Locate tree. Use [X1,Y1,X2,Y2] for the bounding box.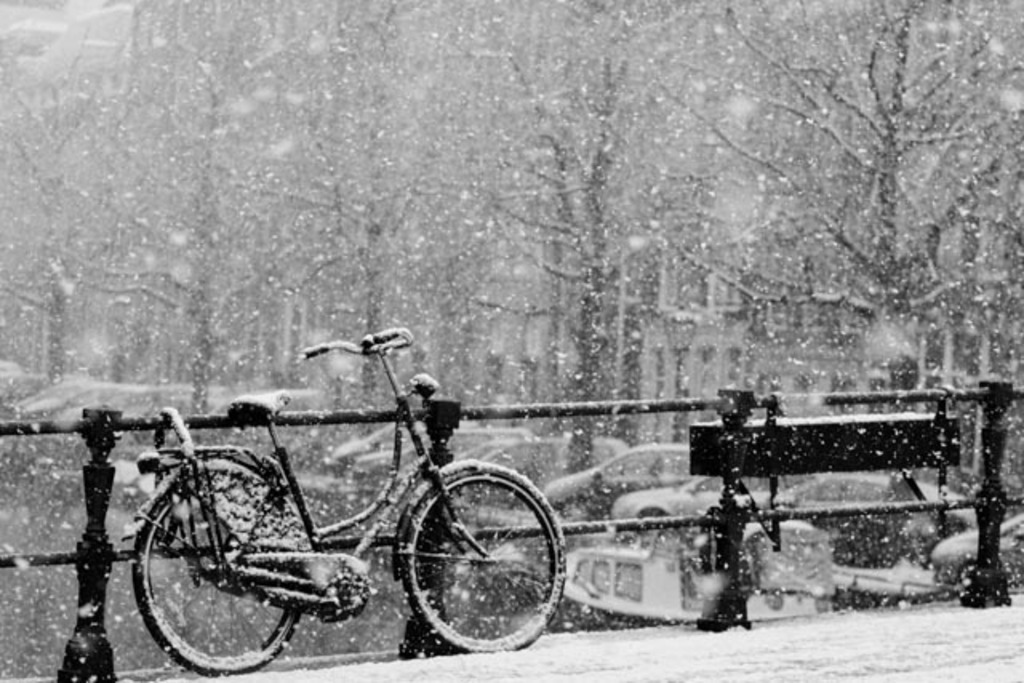
[317,0,434,478].
